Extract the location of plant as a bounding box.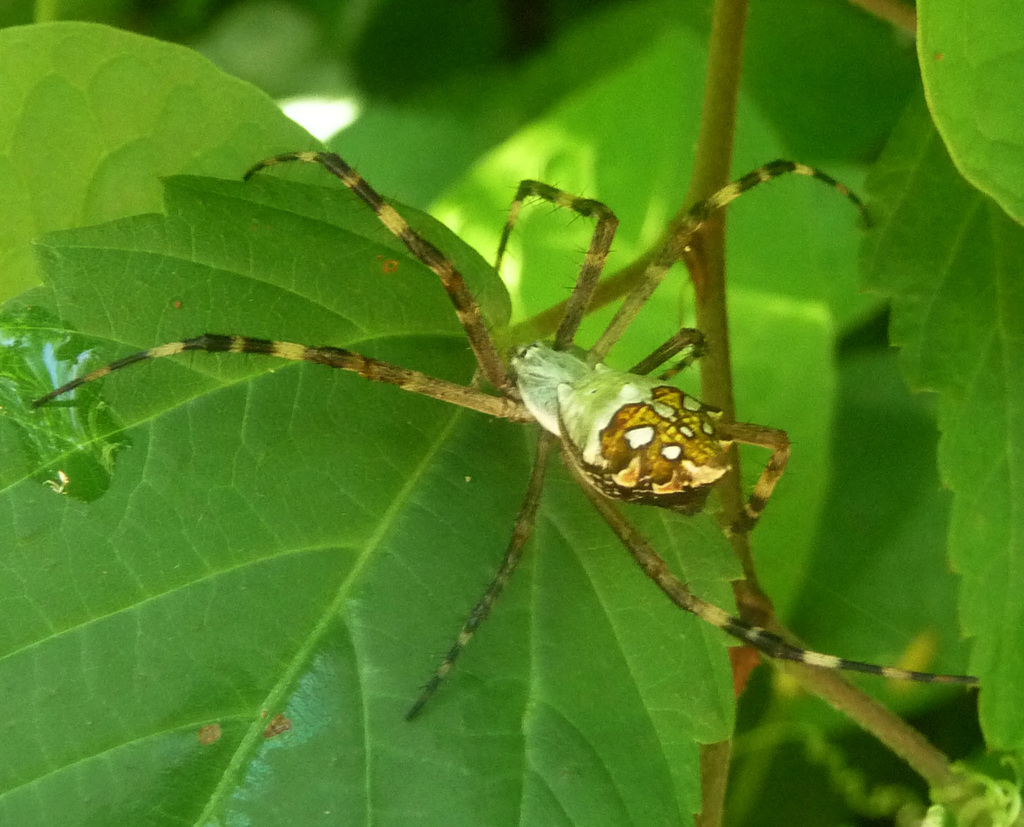
BBox(0, 0, 1023, 826).
